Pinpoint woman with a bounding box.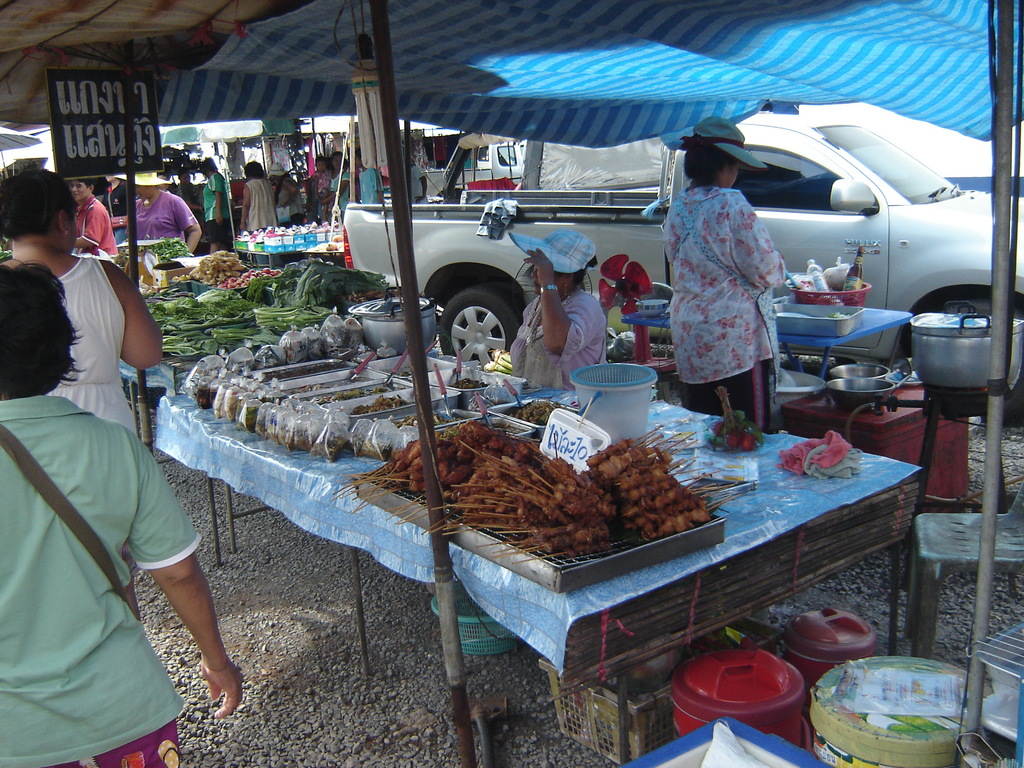
[left=93, top=168, right=136, bottom=242].
